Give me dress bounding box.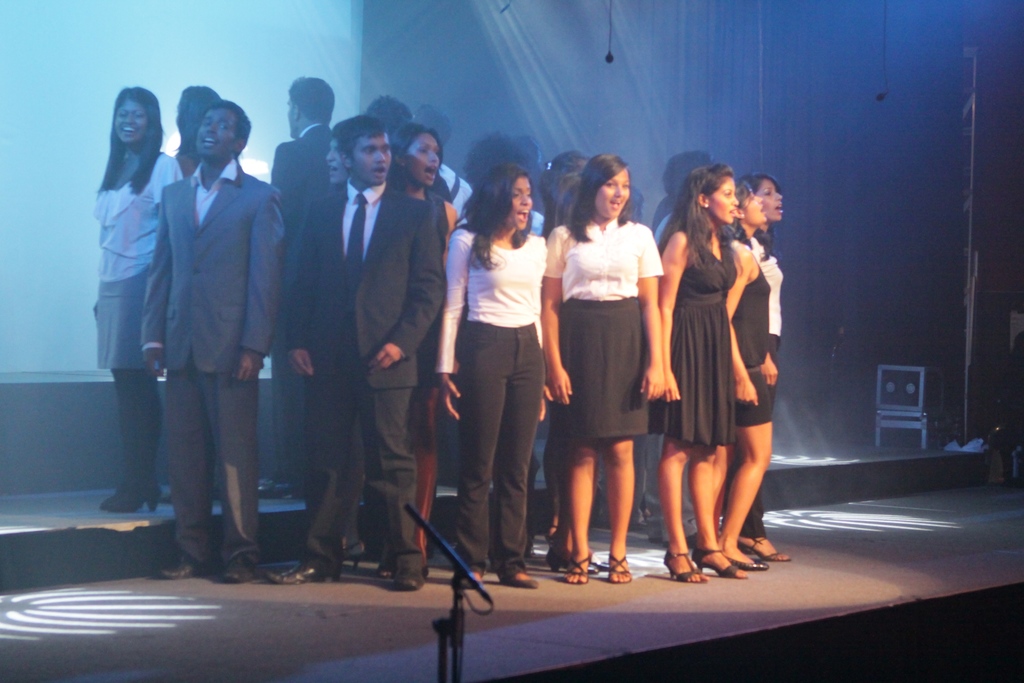
(left=731, top=252, right=771, bottom=431).
